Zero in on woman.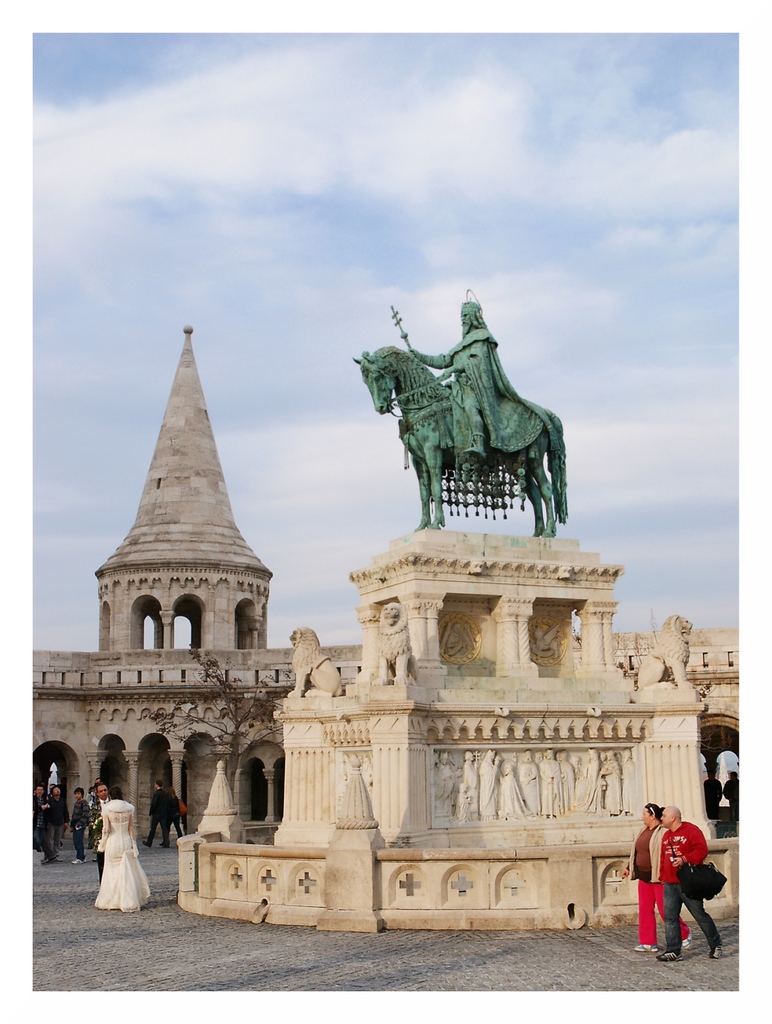
Zeroed in: 622/799/694/956.
